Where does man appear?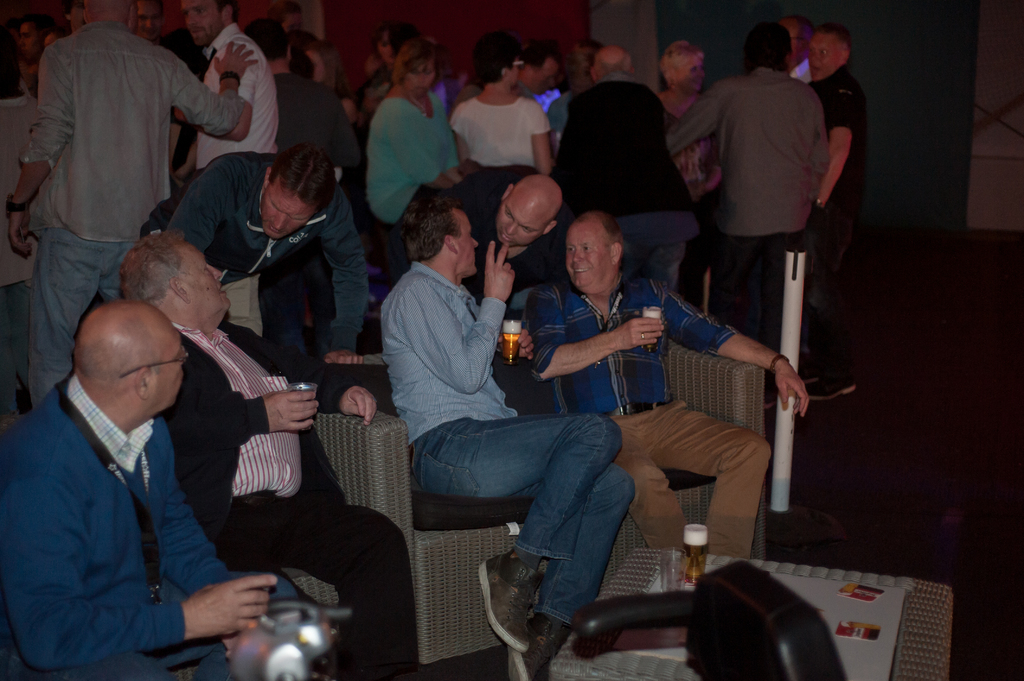
Appears at [x1=778, y1=12, x2=813, y2=86].
